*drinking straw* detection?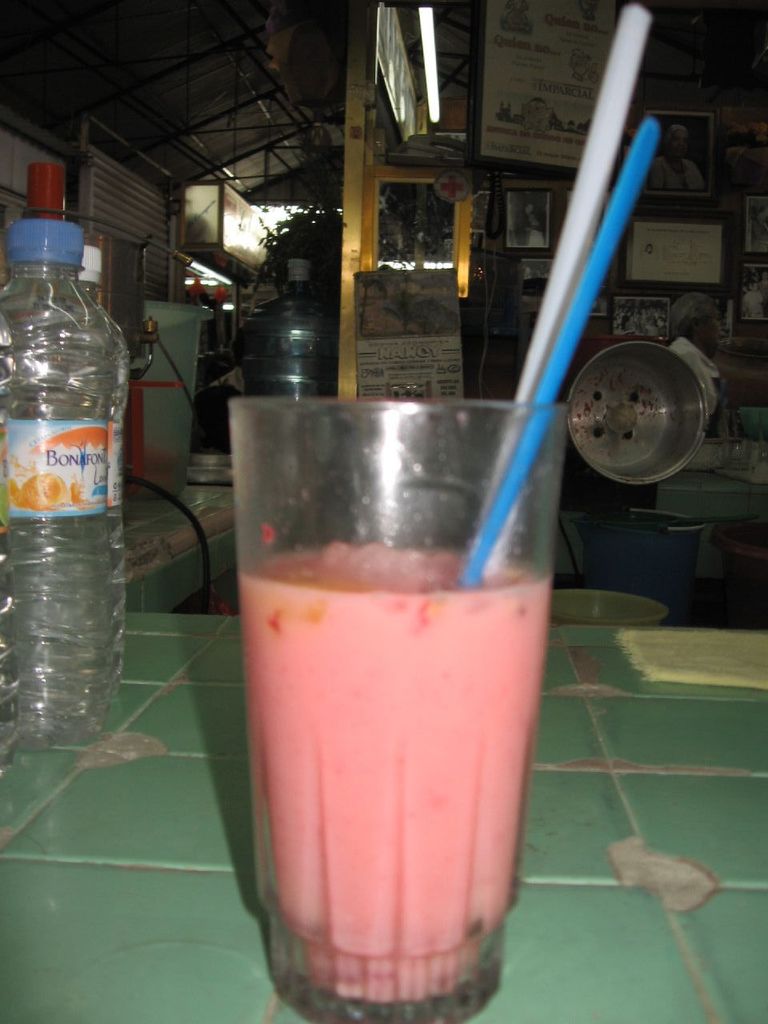
l=460, t=0, r=650, b=574
